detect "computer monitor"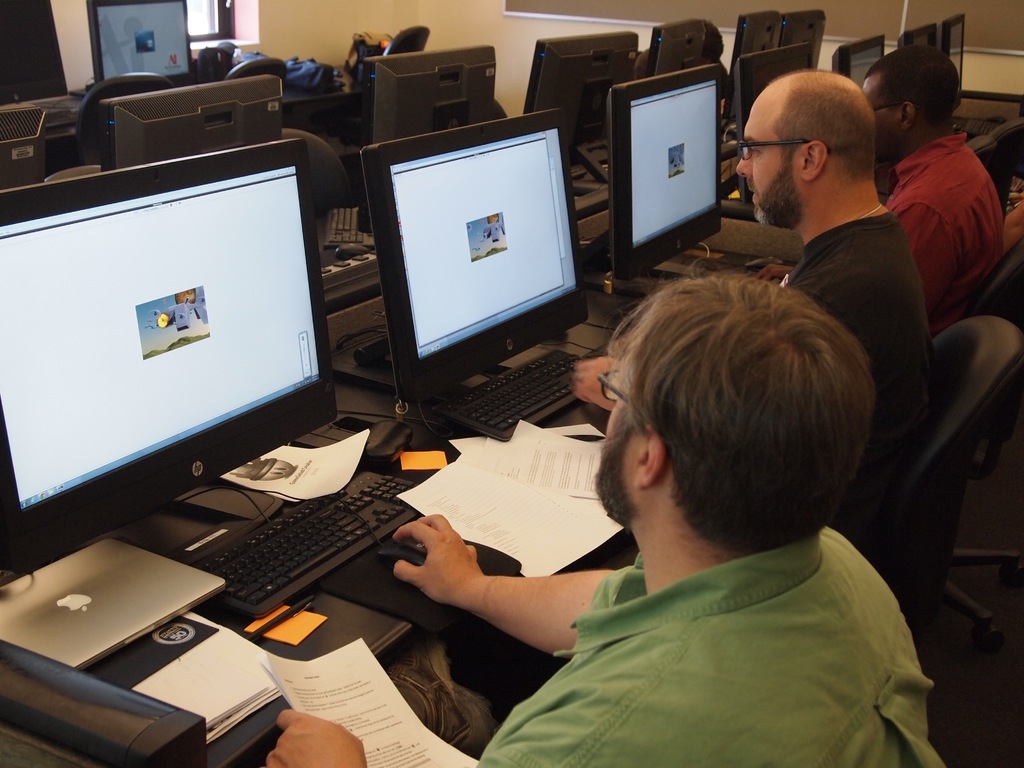
x1=826, y1=26, x2=887, y2=93
